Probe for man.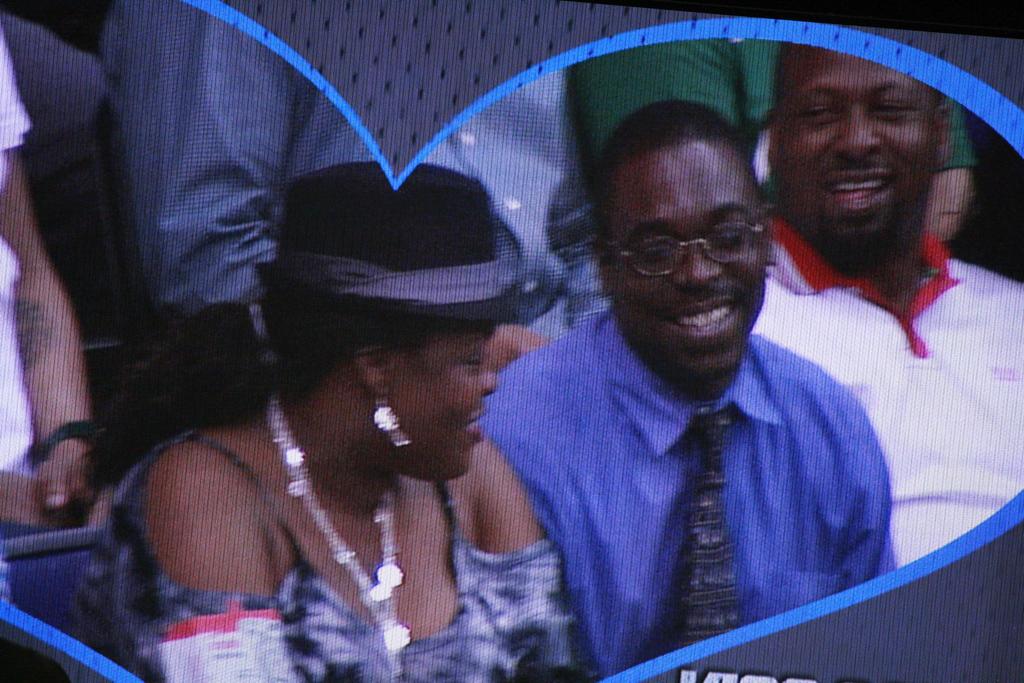
Probe result: [421,95,910,679].
